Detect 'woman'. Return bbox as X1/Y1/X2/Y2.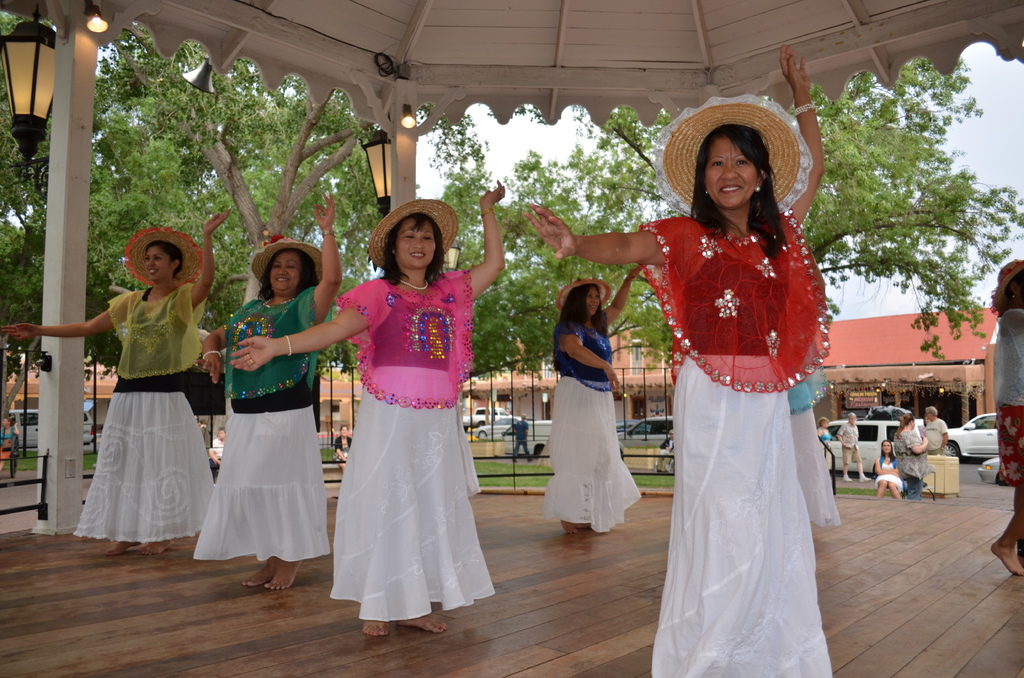
228/181/508/642.
